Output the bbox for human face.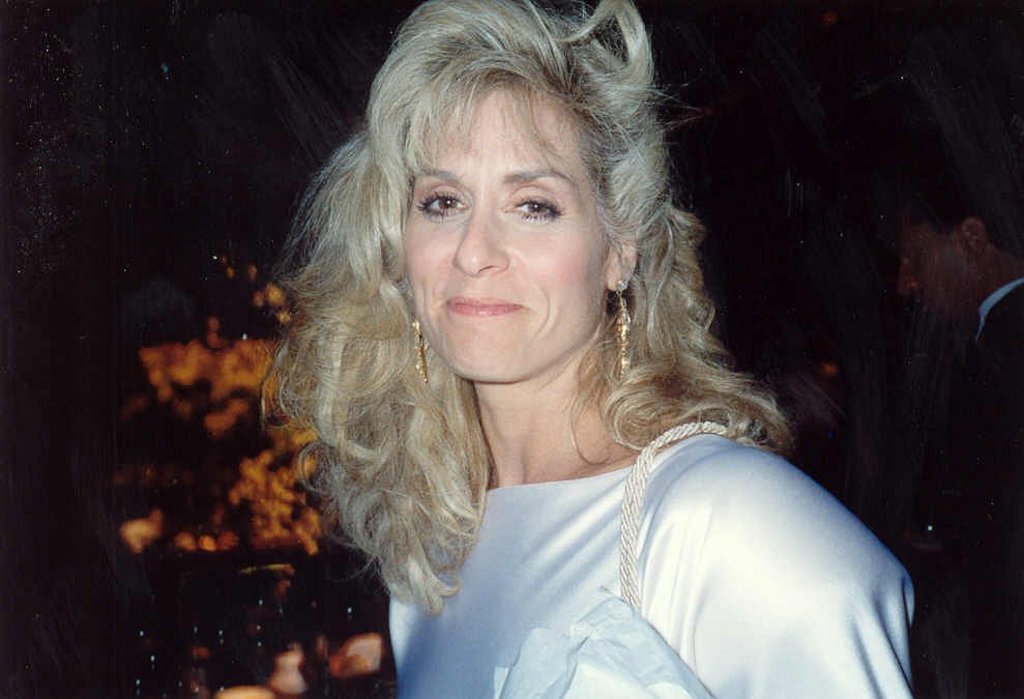
403:71:610:376.
